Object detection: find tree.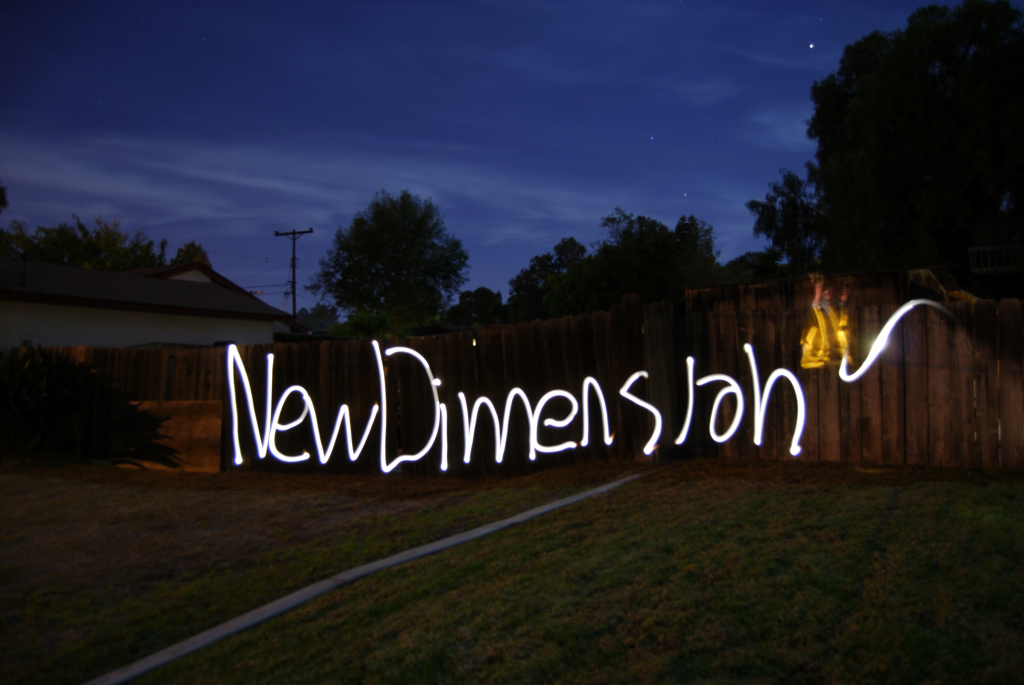
<bbox>725, 252, 777, 276</bbox>.
